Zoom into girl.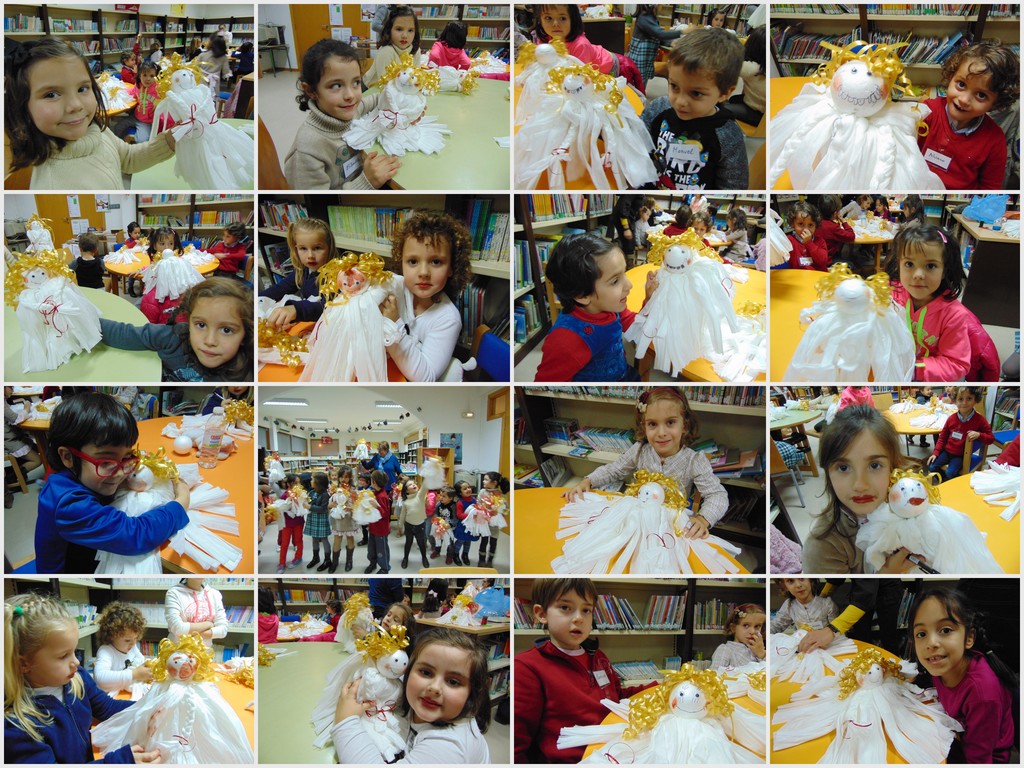
Zoom target: crop(124, 220, 148, 246).
